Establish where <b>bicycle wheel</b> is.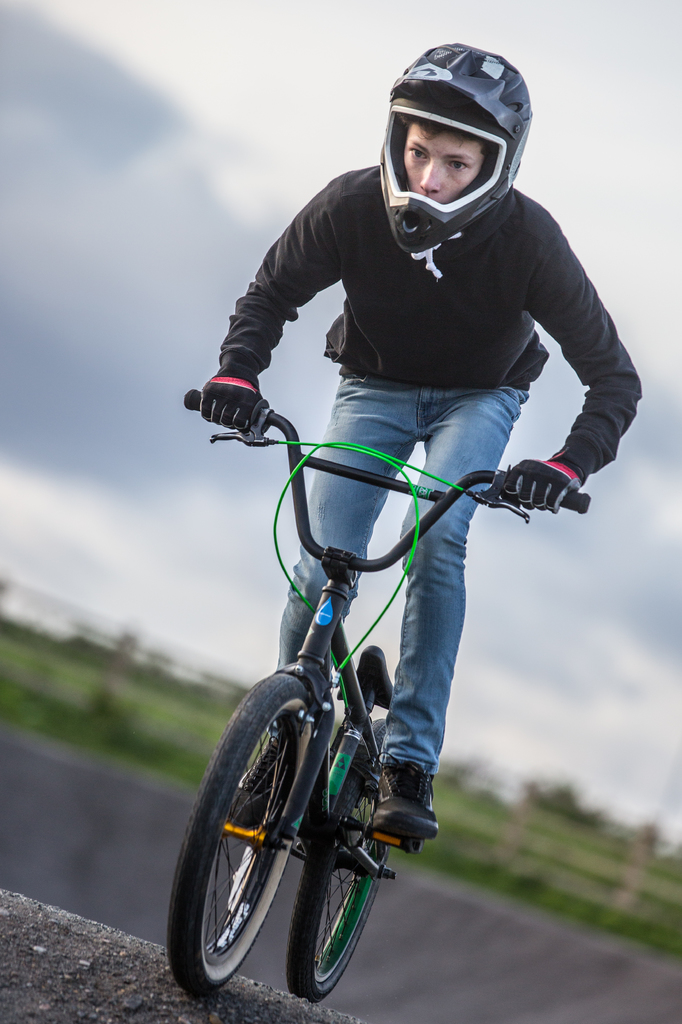
Established at region(298, 721, 396, 1001).
